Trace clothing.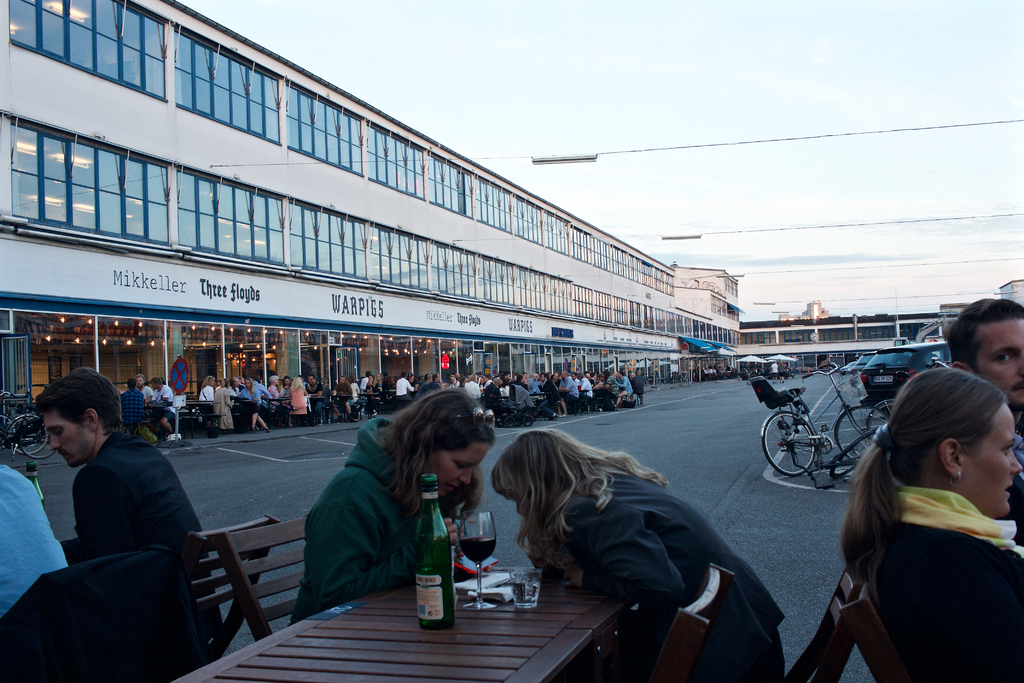
Traced to l=287, t=410, r=502, b=622.
